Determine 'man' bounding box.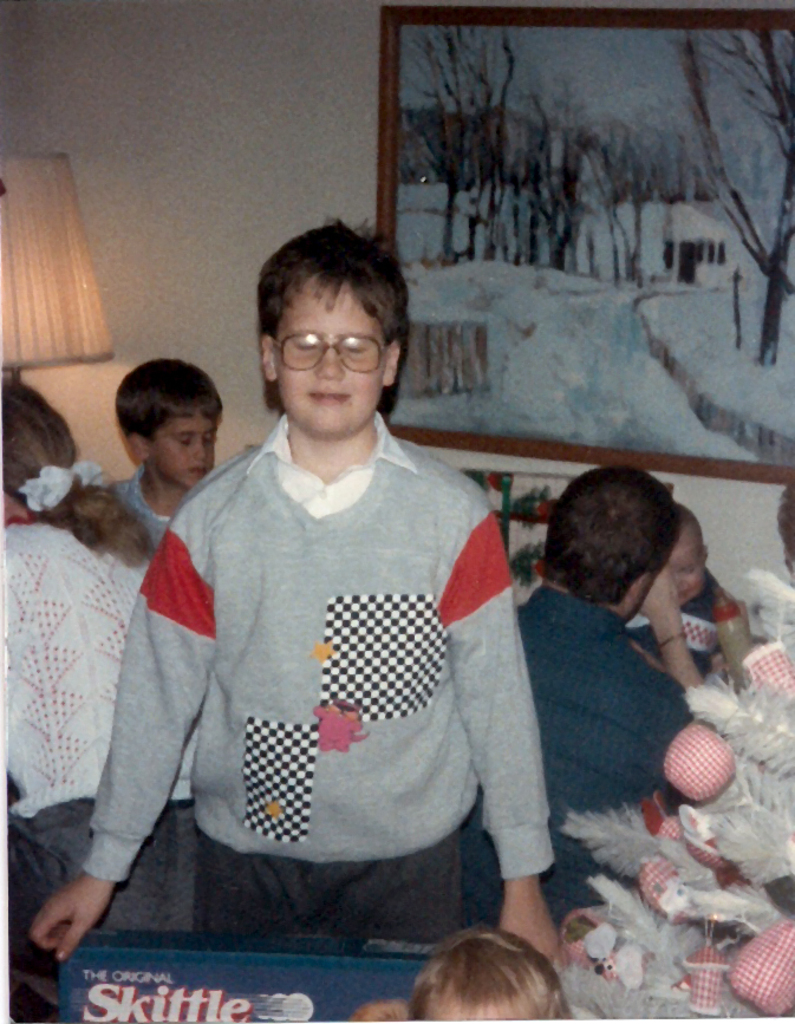
Determined: select_region(445, 464, 710, 940).
